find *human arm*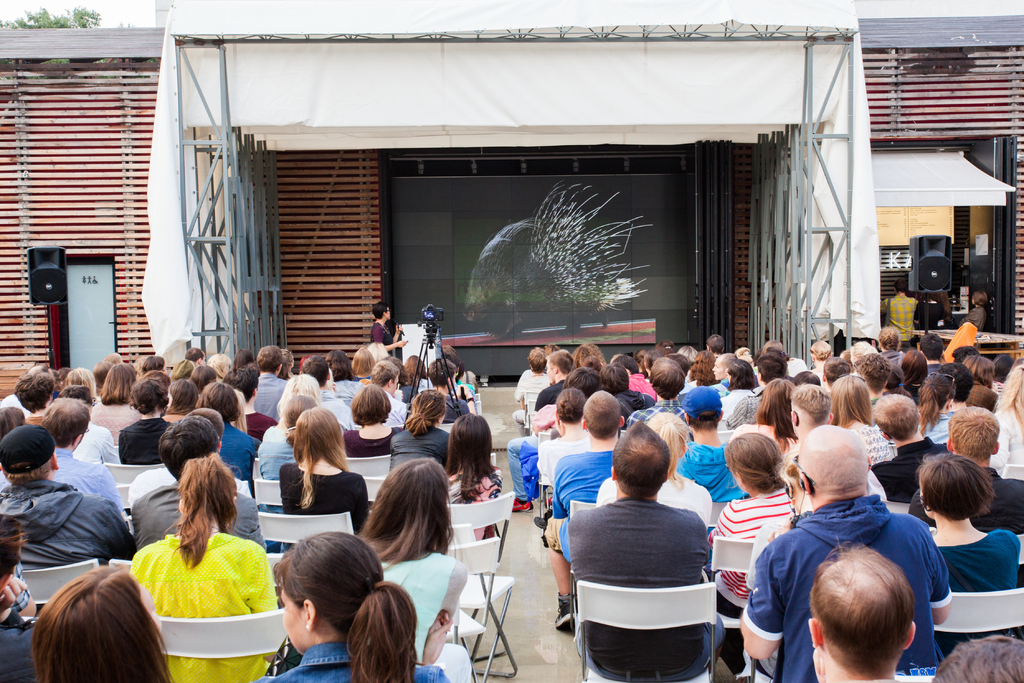
select_region(729, 547, 789, 660)
